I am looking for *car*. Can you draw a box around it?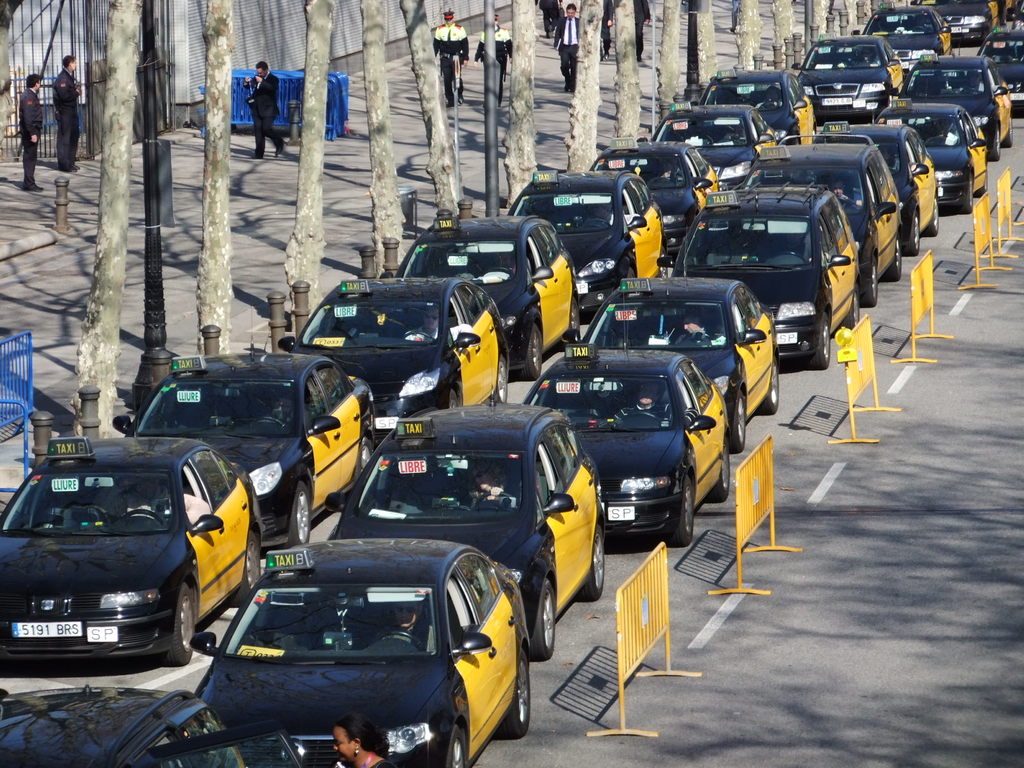
Sure, the bounding box is [0,435,259,659].
